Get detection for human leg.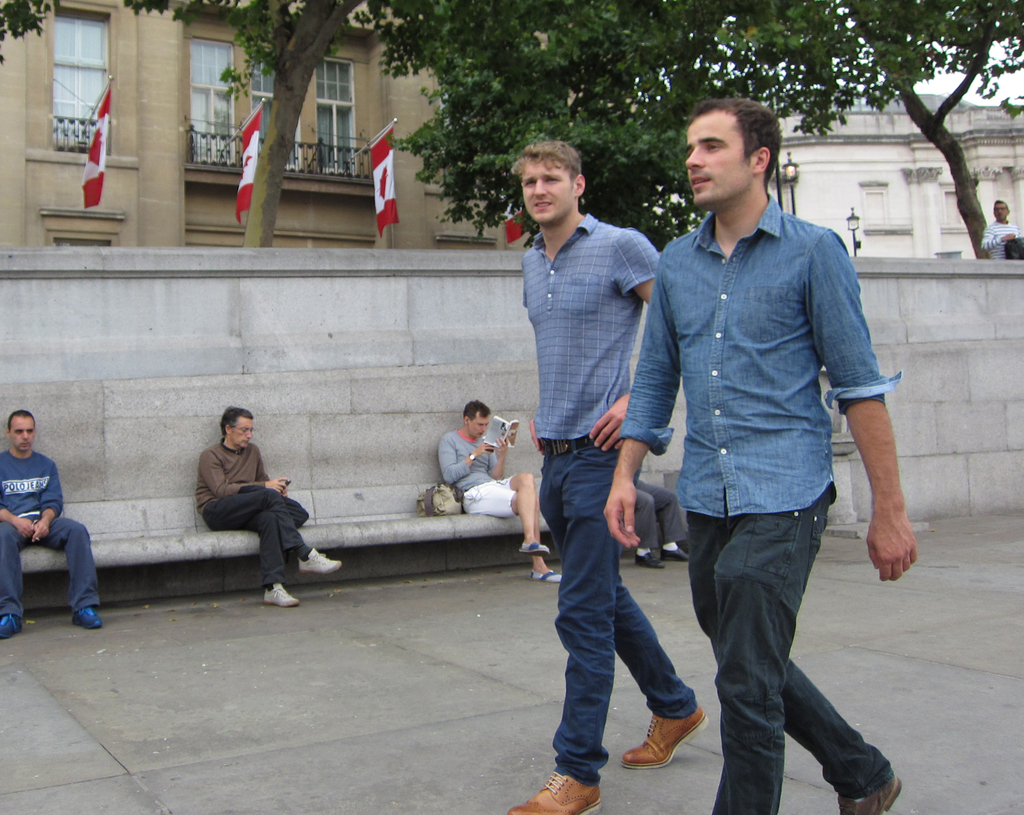
Detection: crop(205, 494, 346, 574).
